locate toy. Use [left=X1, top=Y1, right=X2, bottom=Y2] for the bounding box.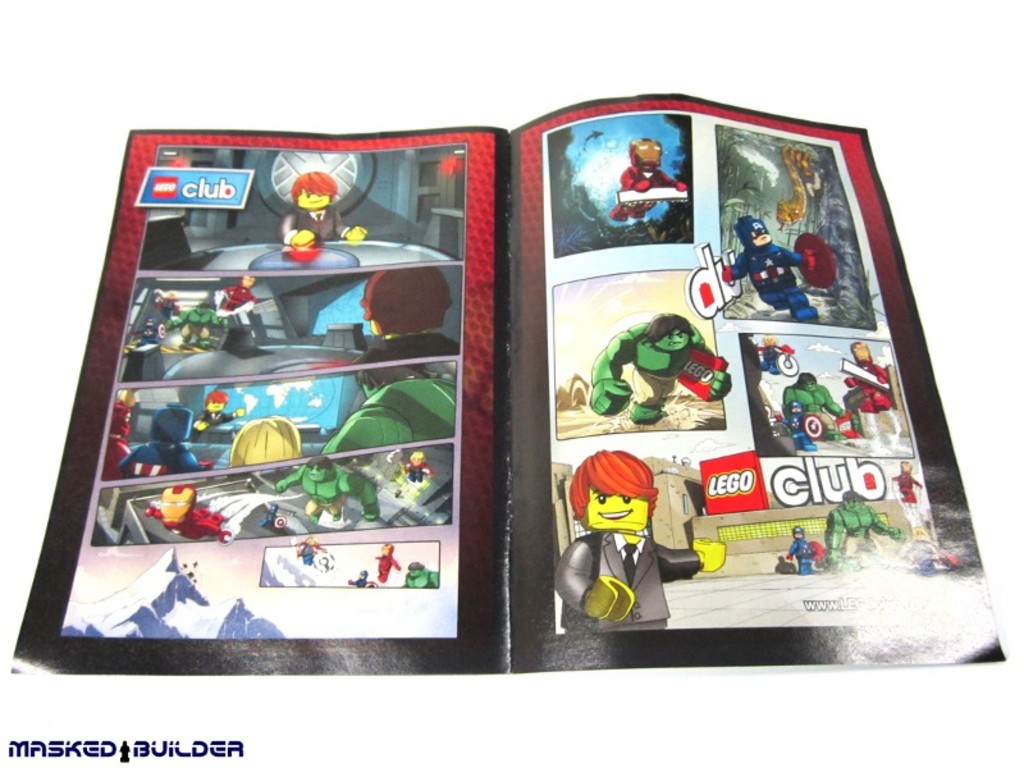
[left=150, top=287, right=180, bottom=317].
